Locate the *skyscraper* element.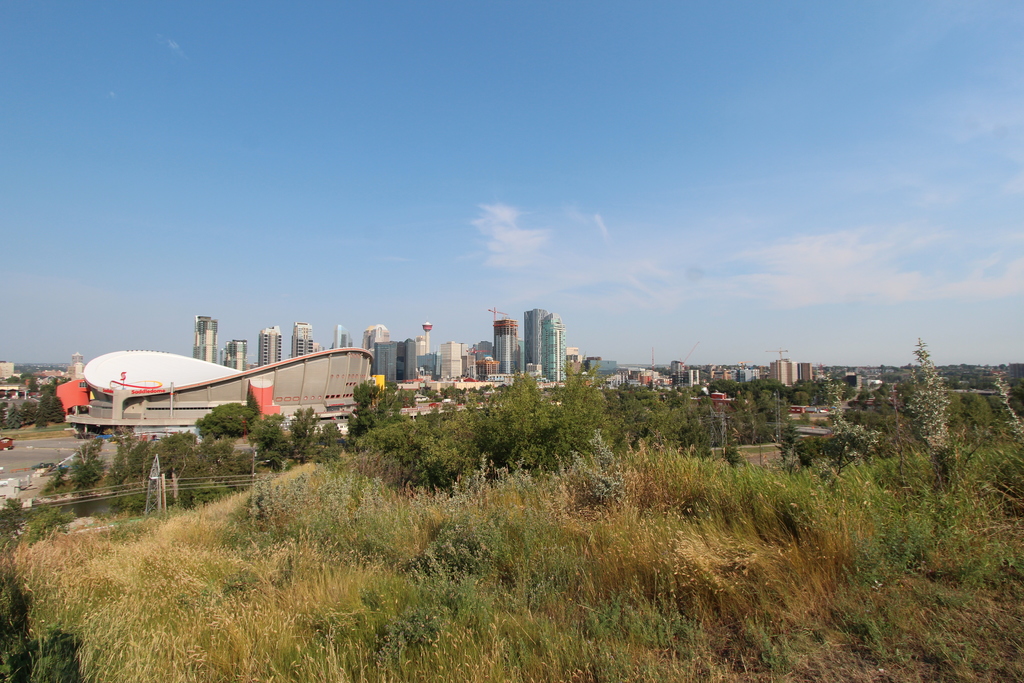
Element bbox: x1=284, y1=319, x2=315, y2=363.
